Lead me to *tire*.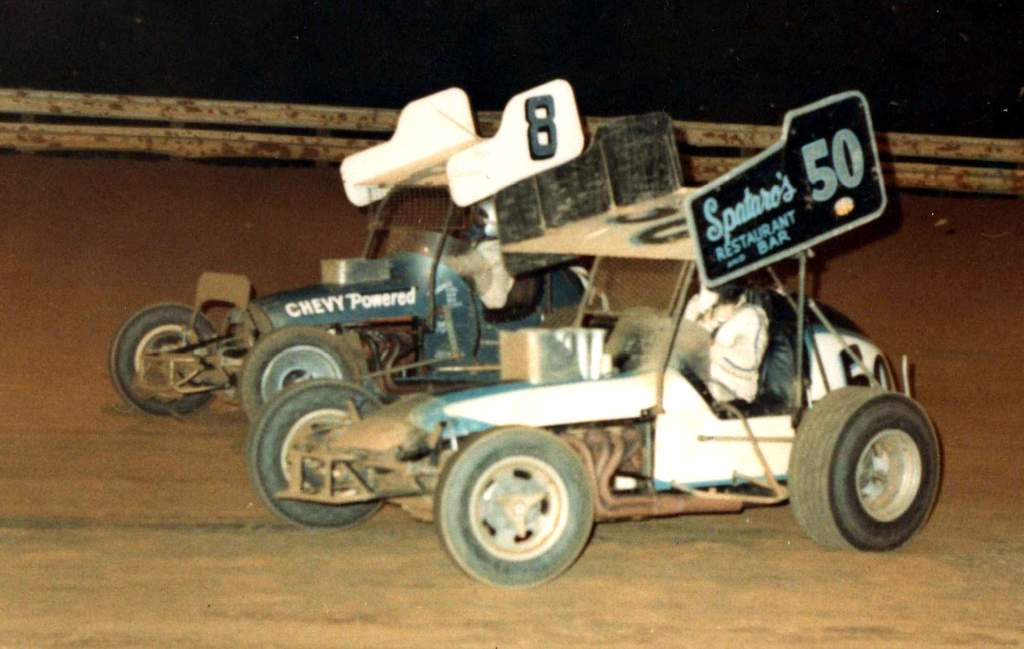
Lead to rect(108, 306, 220, 419).
